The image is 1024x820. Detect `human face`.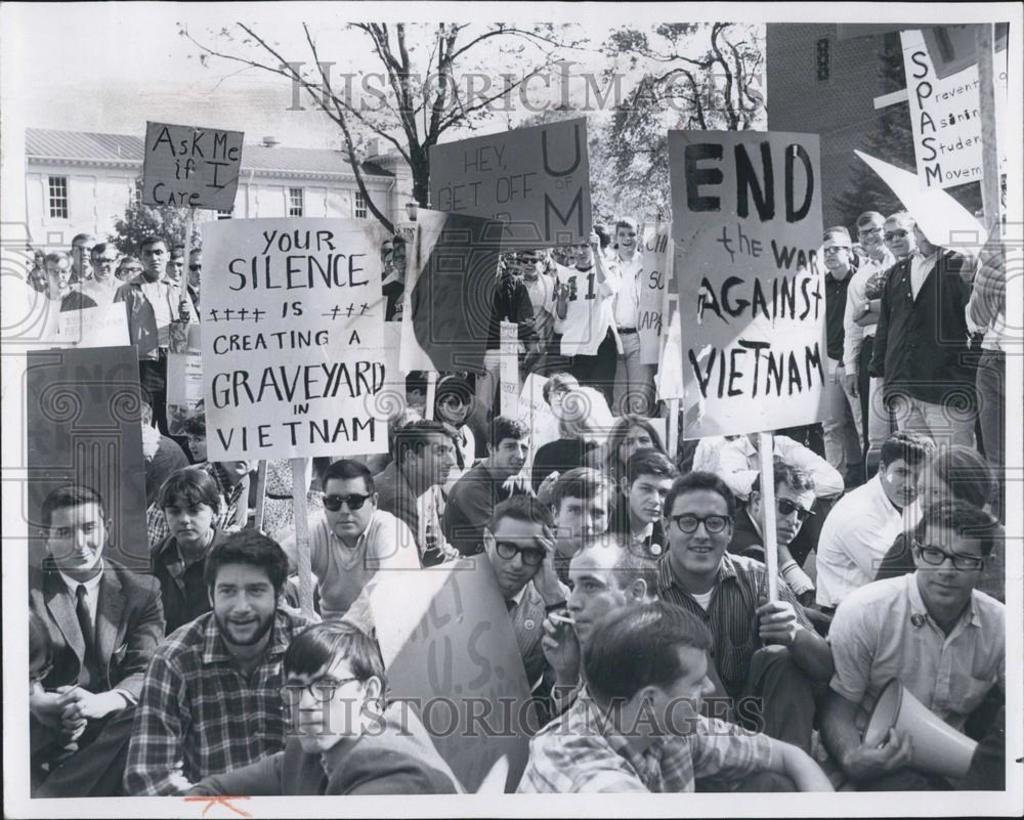
Detection: <box>520,252,539,278</box>.
